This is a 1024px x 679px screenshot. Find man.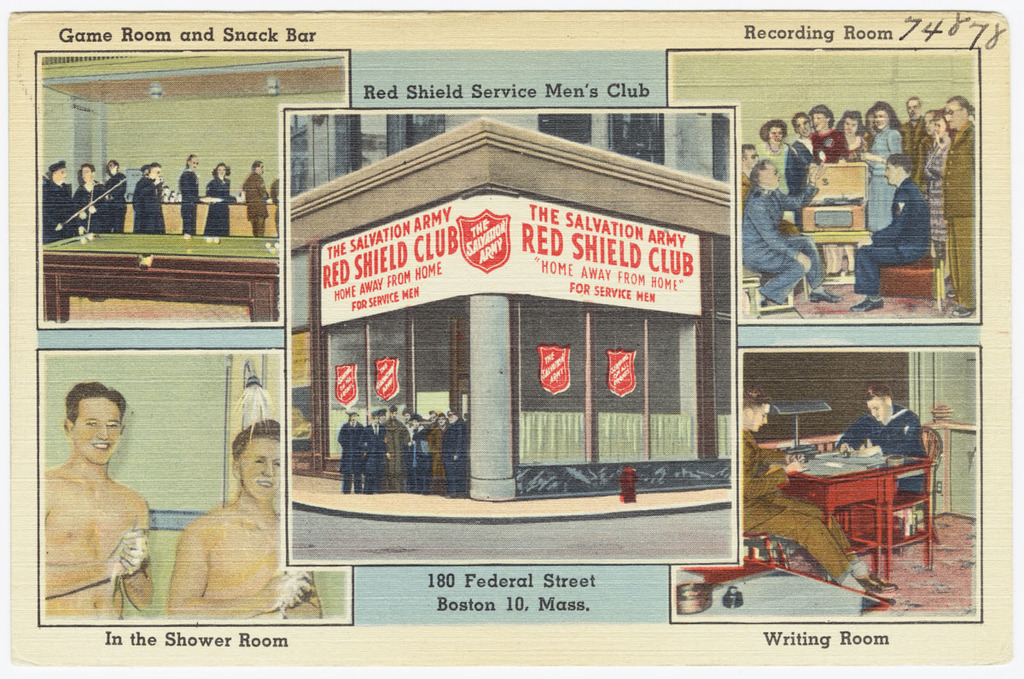
Bounding box: 71:161:107:229.
